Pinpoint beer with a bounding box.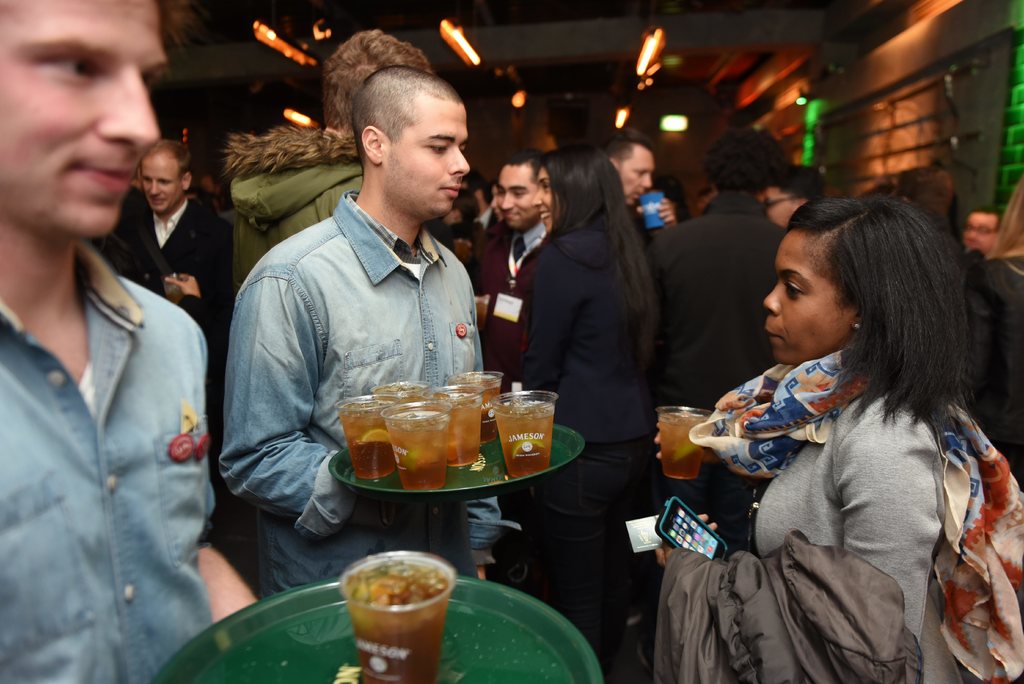
rect(365, 375, 424, 417).
